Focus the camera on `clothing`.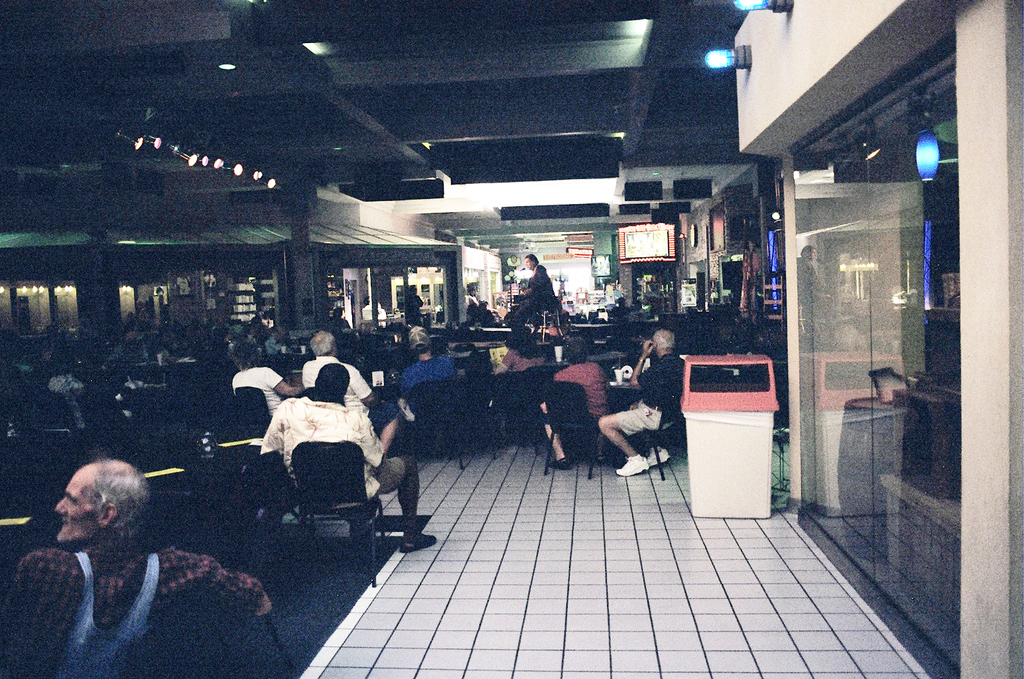
Focus region: detection(294, 357, 384, 428).
